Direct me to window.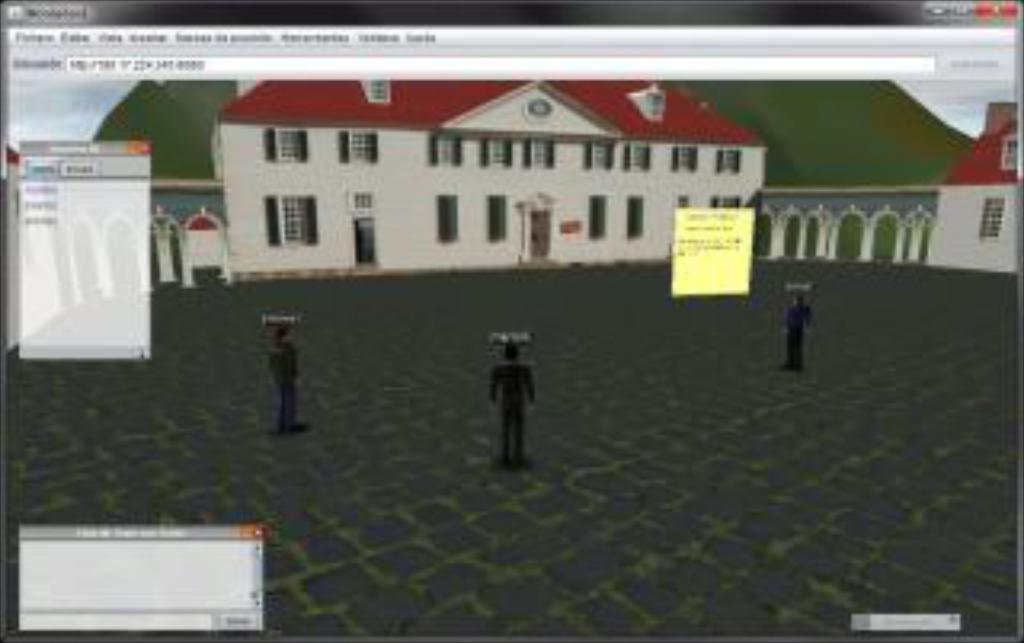
Direction: pyautogui.locateOnScreen(342, 131, 378, 166).
